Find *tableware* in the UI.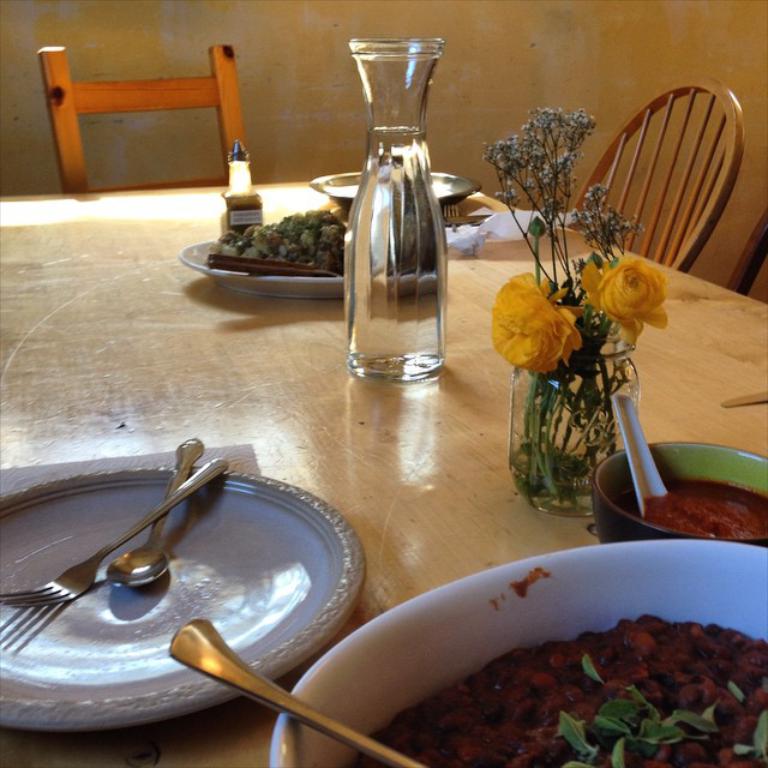
UI element at pyautogui.locateOnScreen(270, 539, 767, 767).
